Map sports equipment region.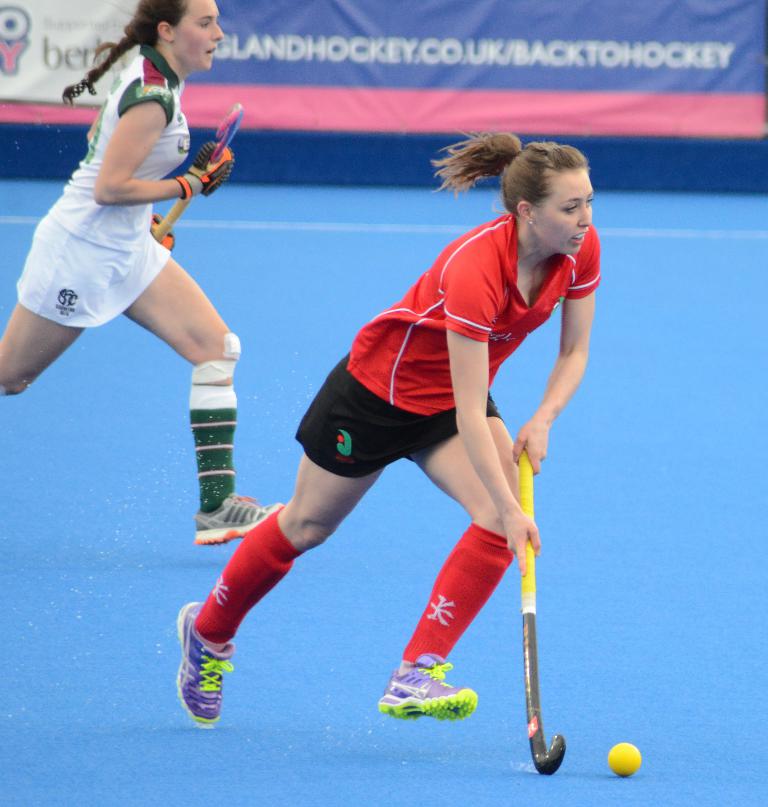
Mapped to [178,142,232,201].
